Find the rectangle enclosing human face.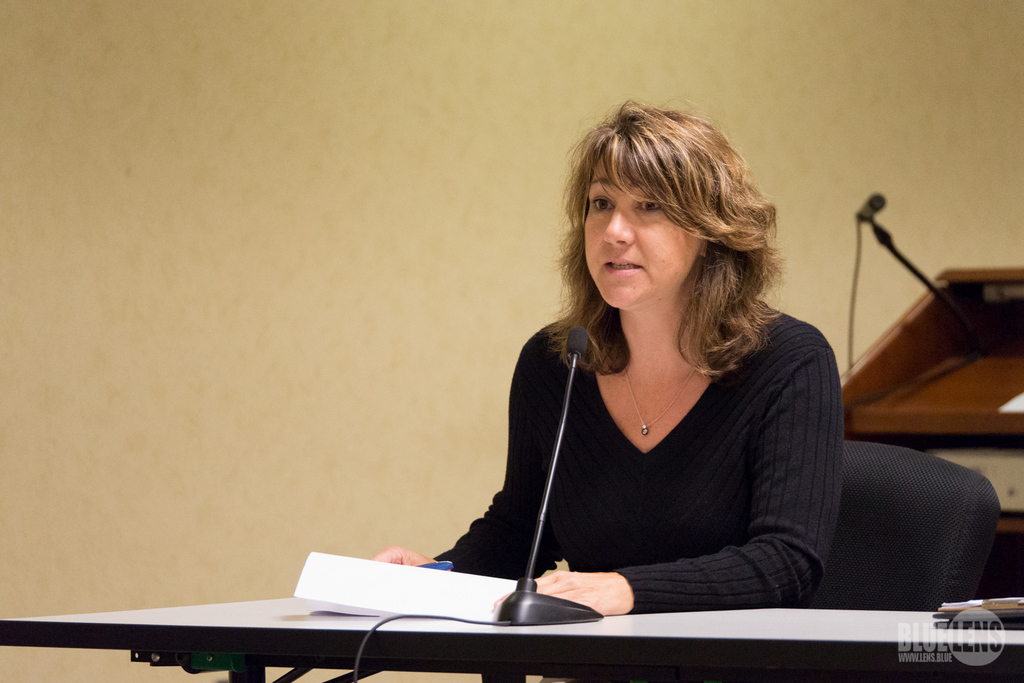
BBox(584, 156, 701, 310).
